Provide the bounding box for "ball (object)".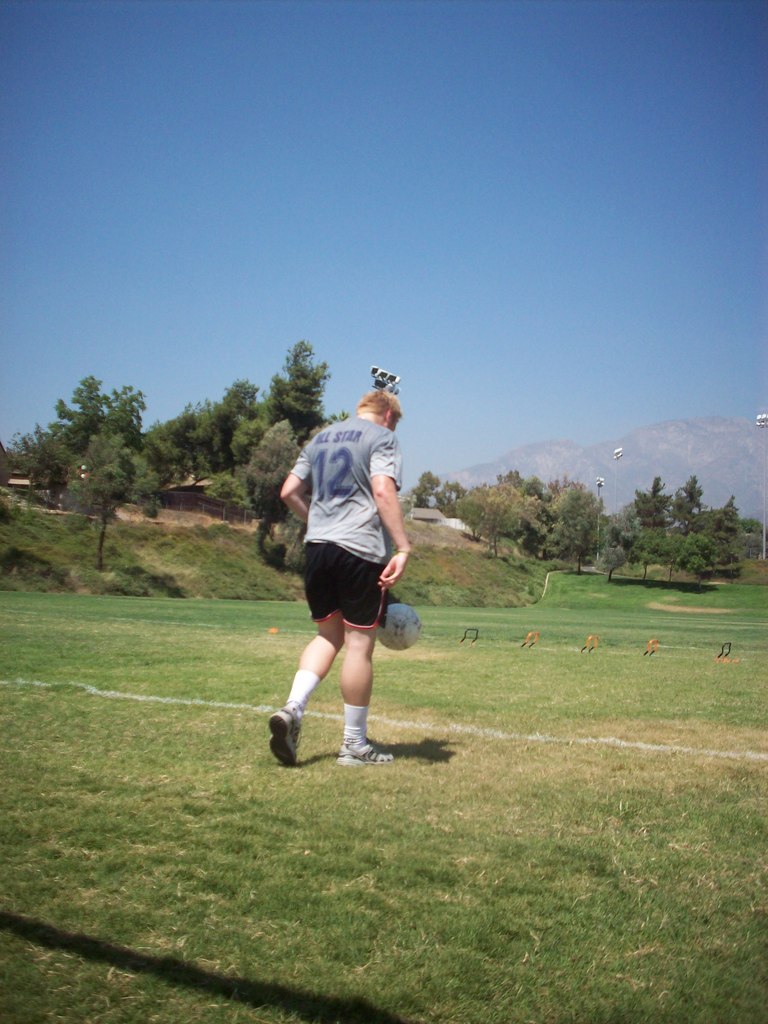
crop(378, 604, 426, 655).
